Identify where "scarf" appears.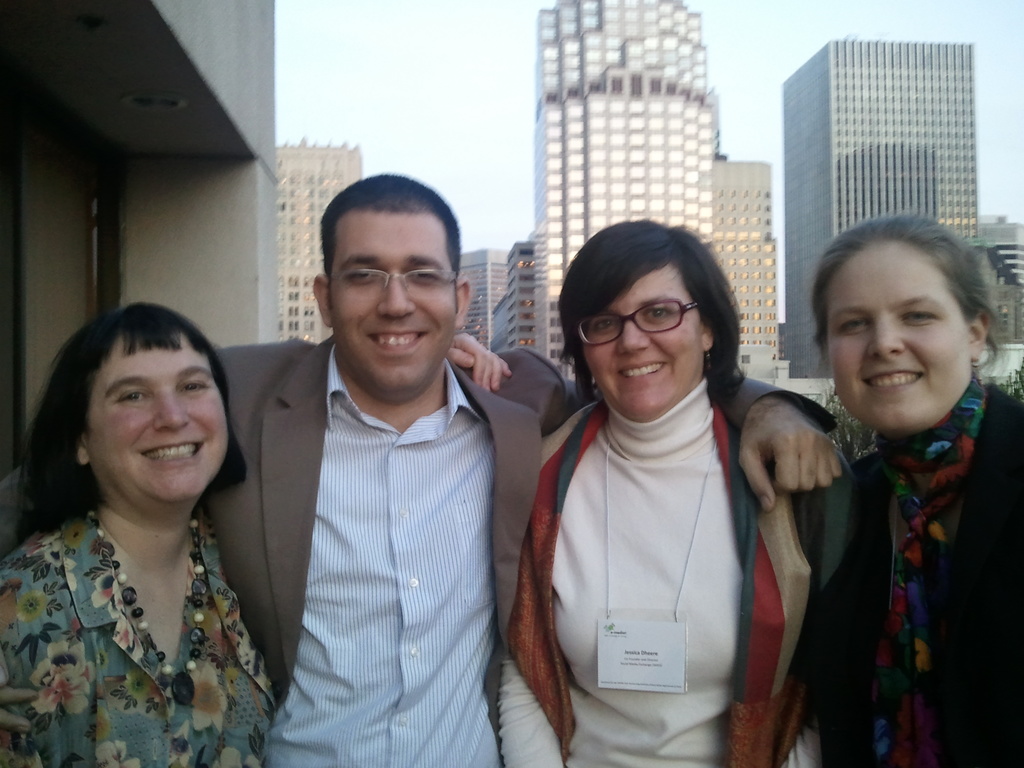
Appears at left=497, top=392, right=810, bottom=767.
